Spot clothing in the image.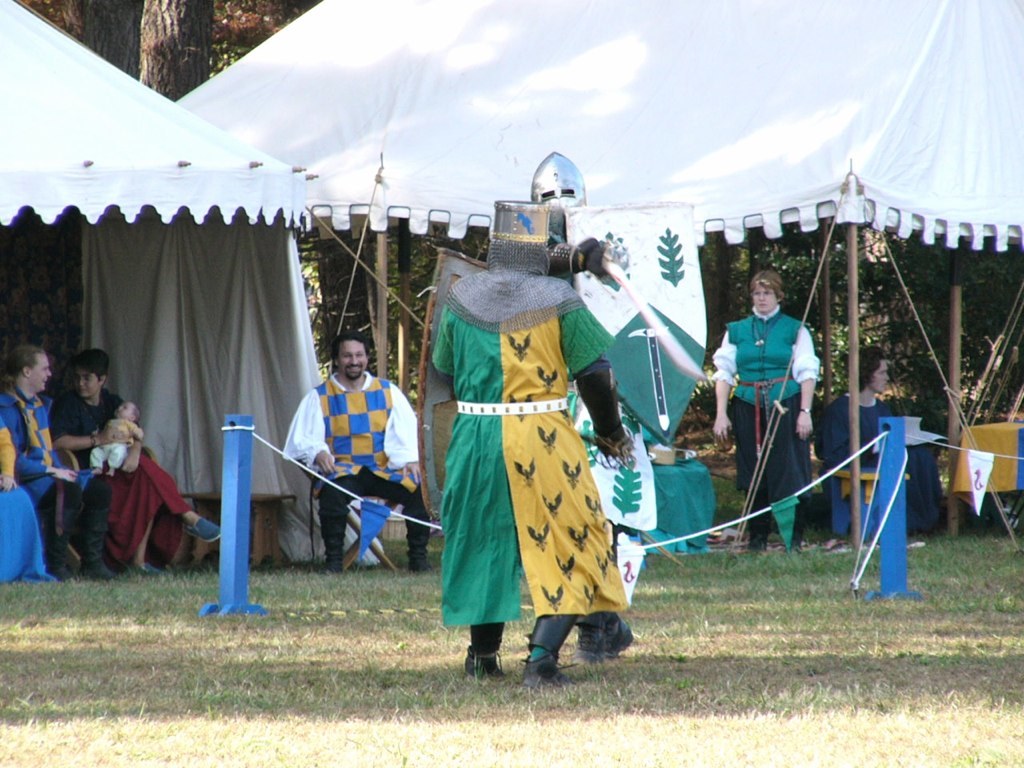
clothing found at bbox=[712, 305, 818, 543].
